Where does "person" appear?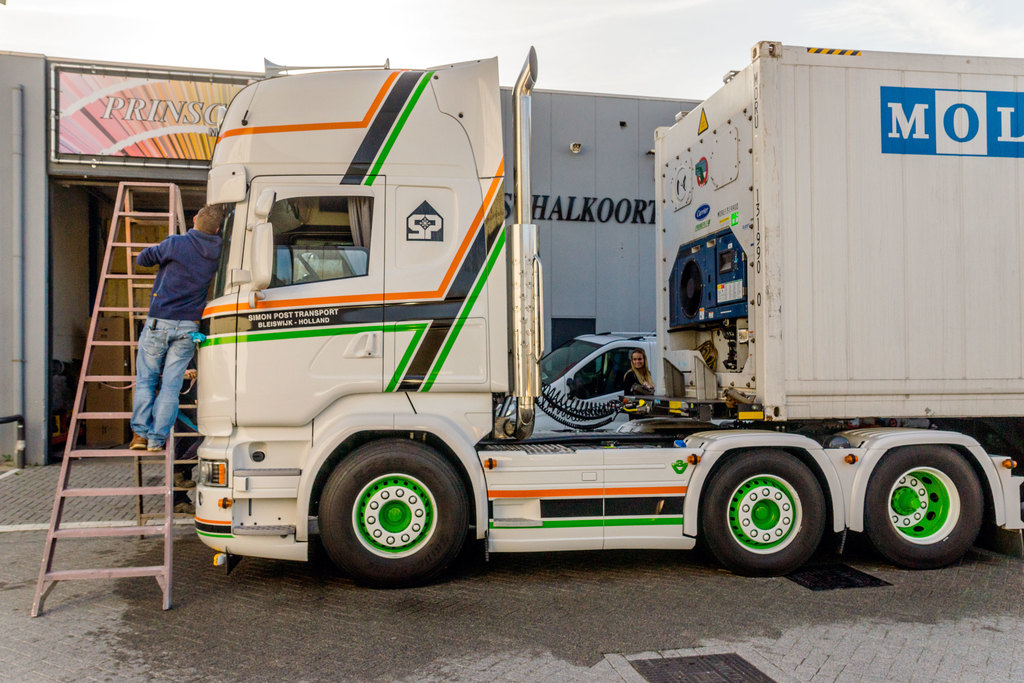
Appears at l=621, t=349, r=660, b=422.
